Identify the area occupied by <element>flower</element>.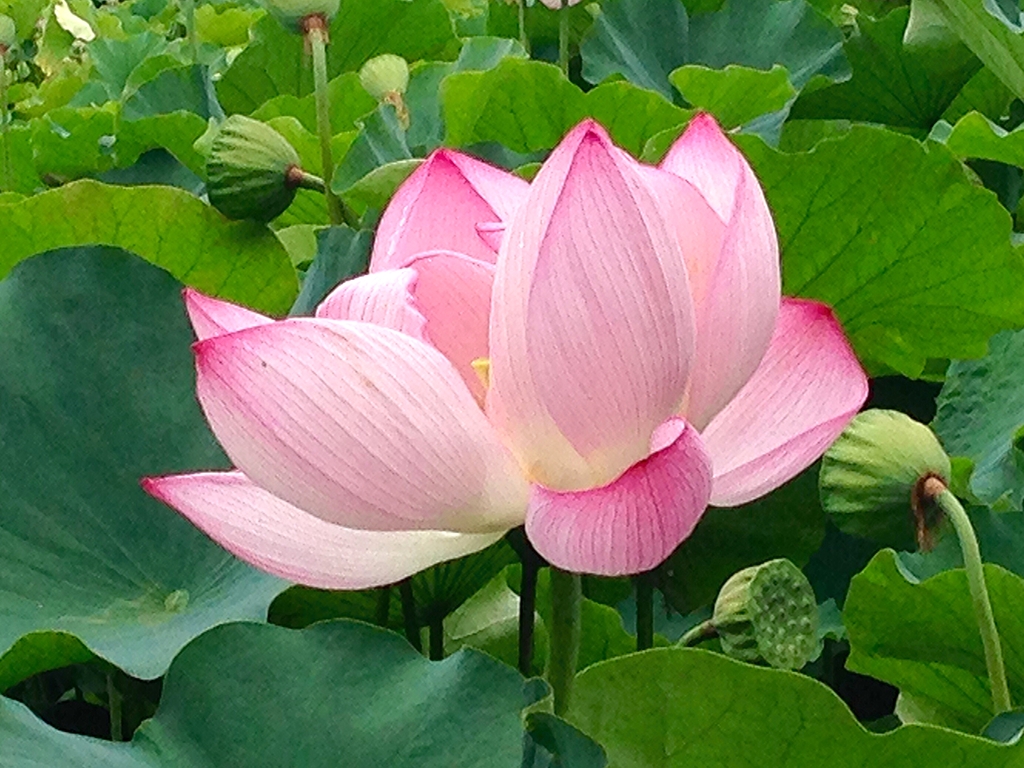
Area: 165,108,888,610.
